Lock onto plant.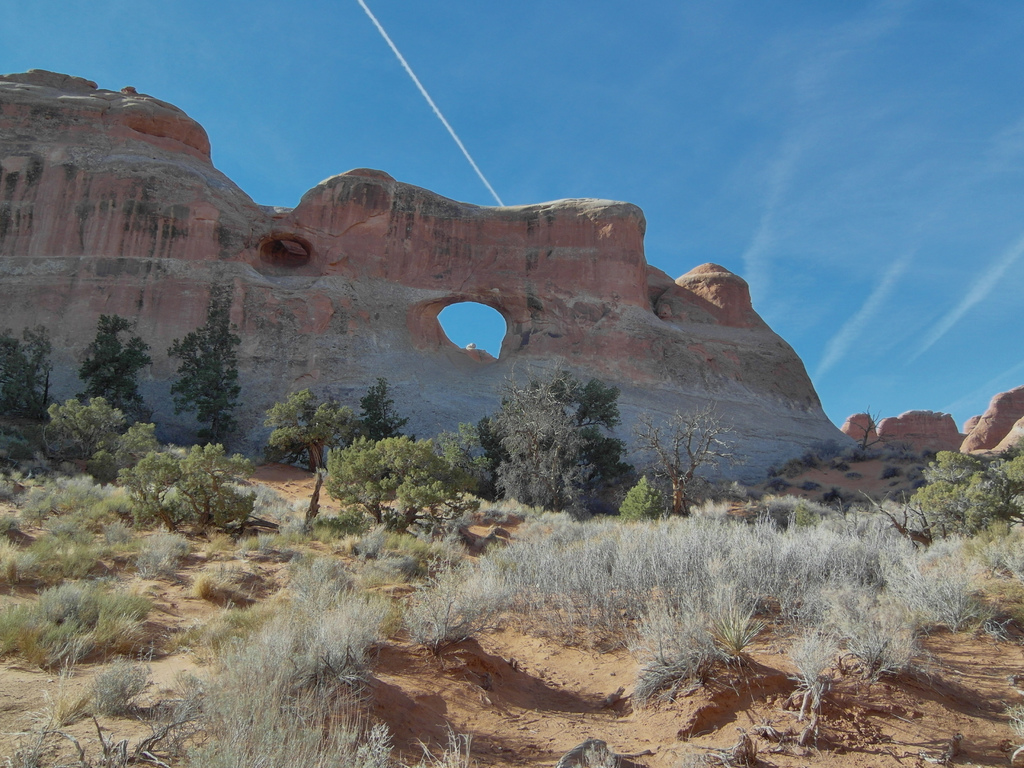
Locked: [x1=904, y1=447, x2=1023, y2=543].
